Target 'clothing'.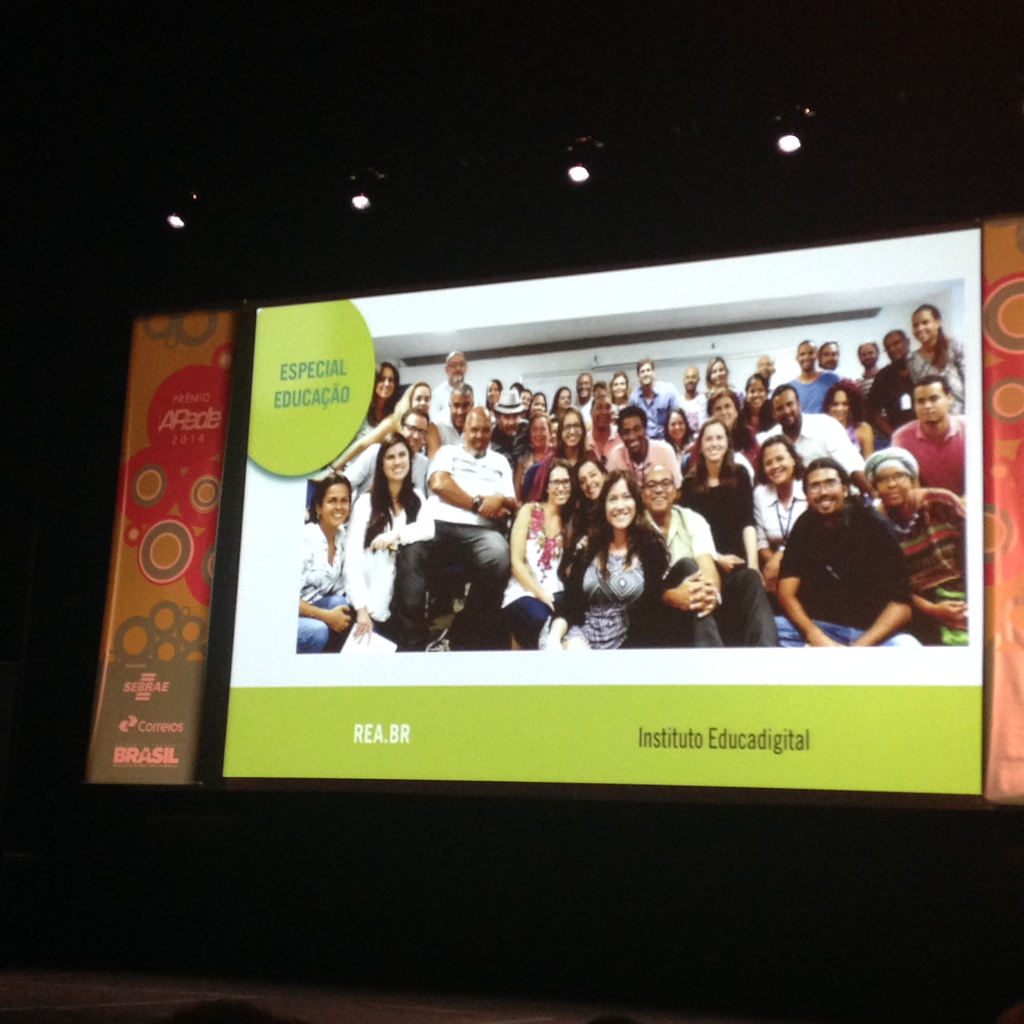
Target region: (x1=345, y1=445, x2=434, y2=489).
